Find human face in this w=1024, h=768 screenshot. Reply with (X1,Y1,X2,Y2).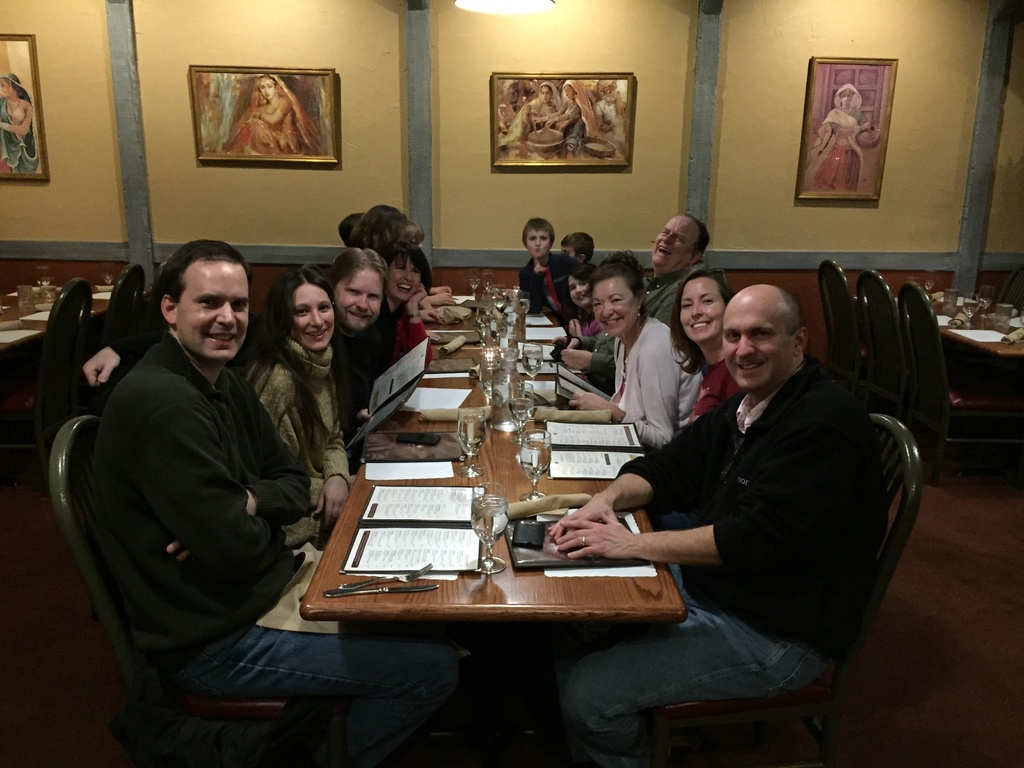
(564,86,572,100).
